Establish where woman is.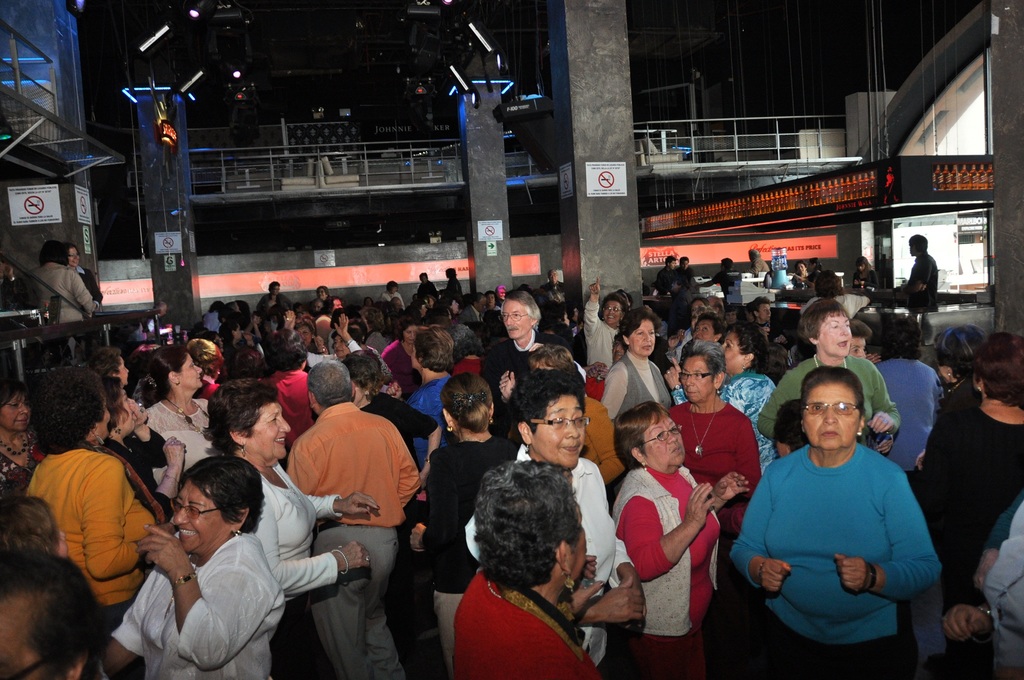
Established at x1=129, y1=344, x2=223, y2=456.
